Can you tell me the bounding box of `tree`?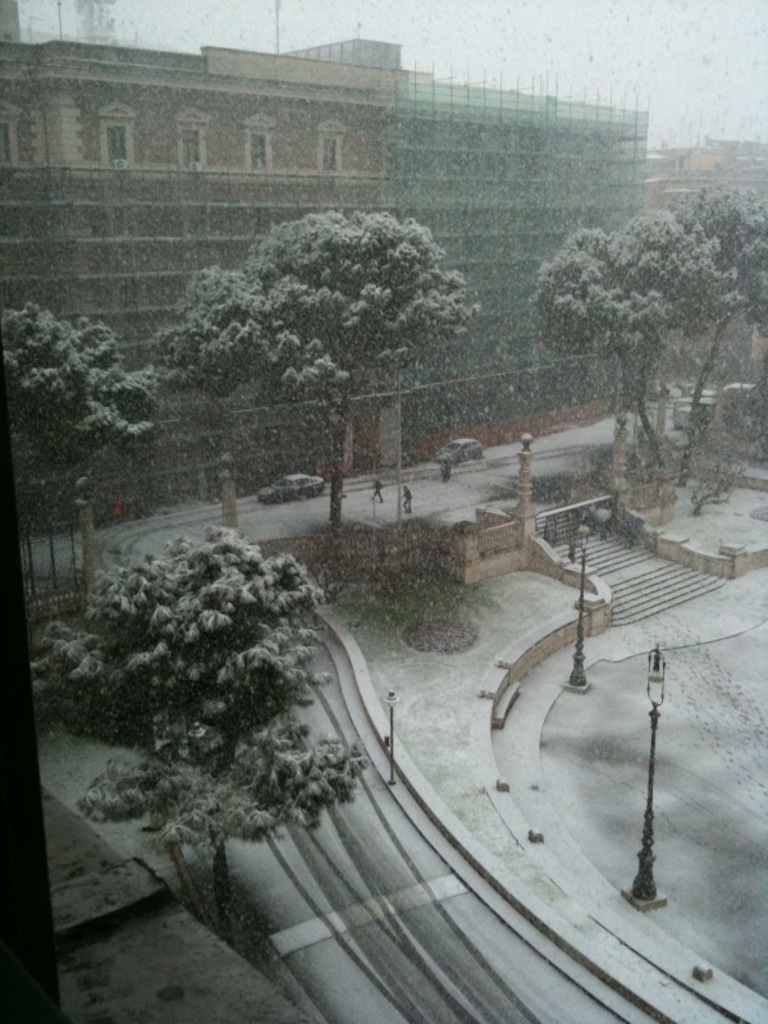
Rect(0, 302, 163, 608).
